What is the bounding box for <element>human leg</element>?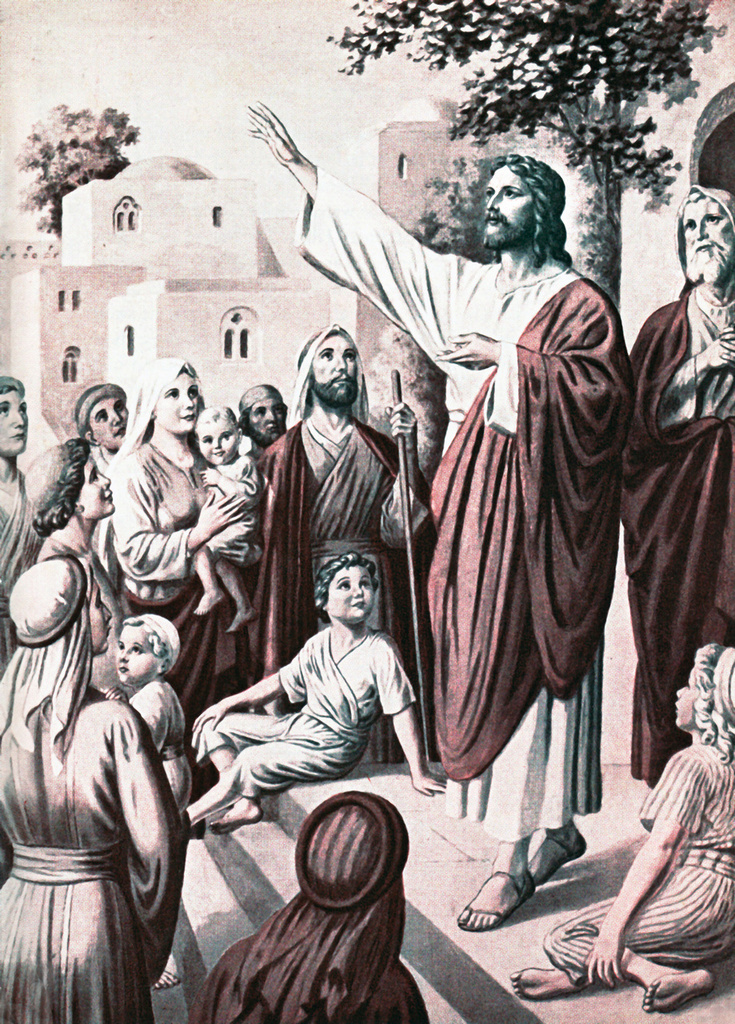
BBox(516, 462, 586, 880).
